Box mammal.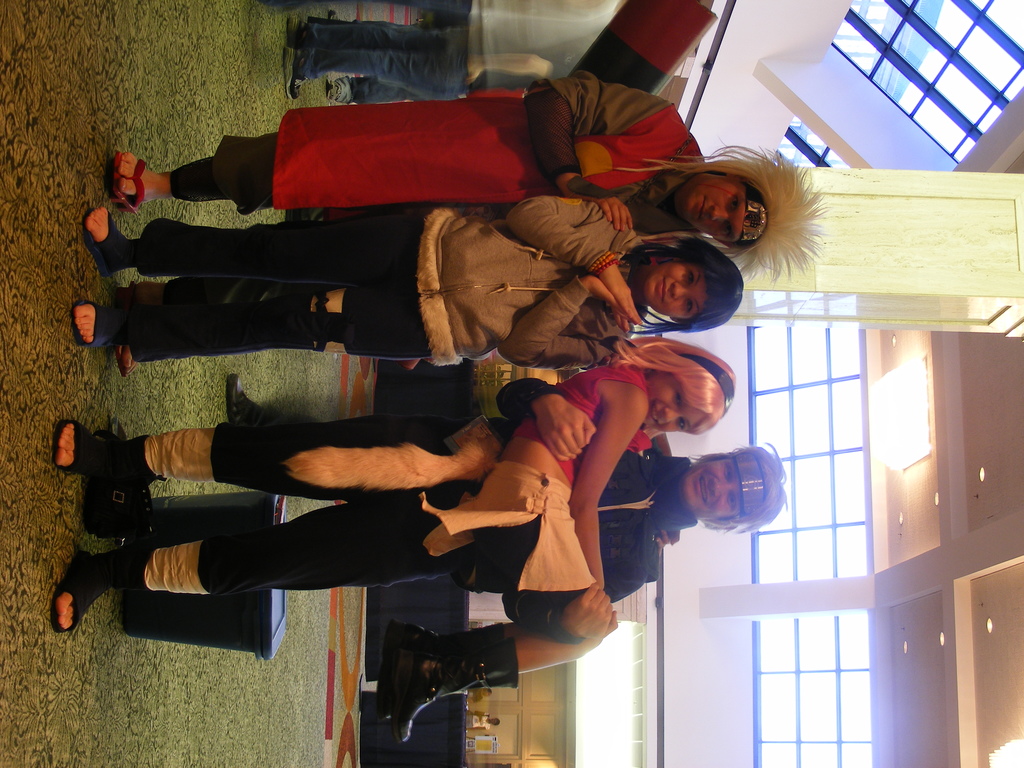
region(287, 19, 595, 101).
